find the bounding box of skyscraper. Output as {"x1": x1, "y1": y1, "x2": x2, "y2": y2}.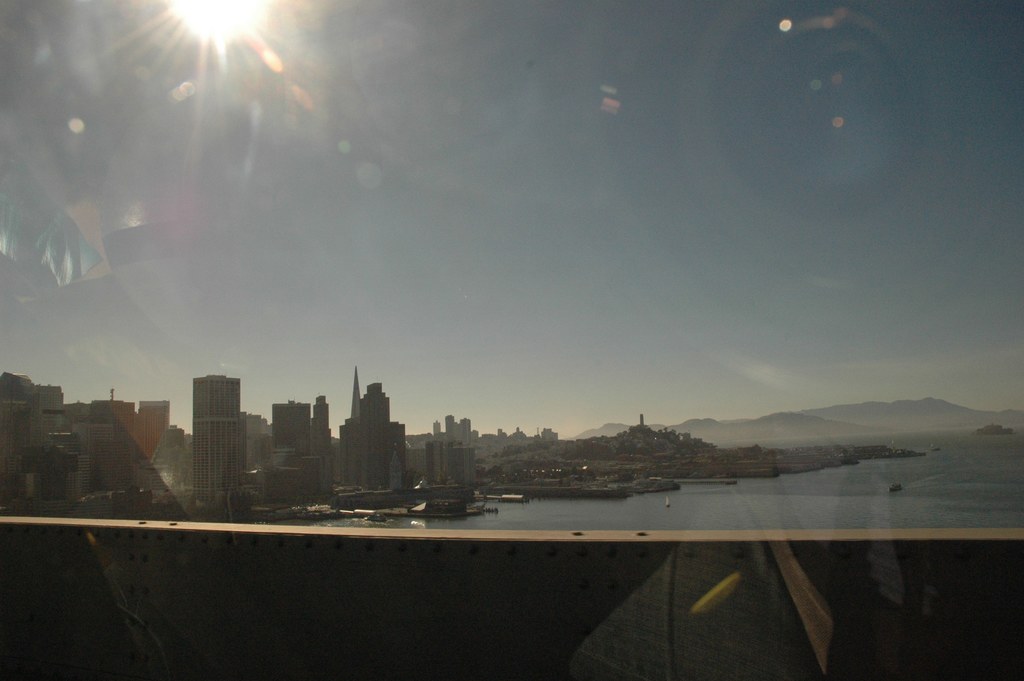
{"x1": 436, "y1": 407, "x2": 483, "y2": 463}.
